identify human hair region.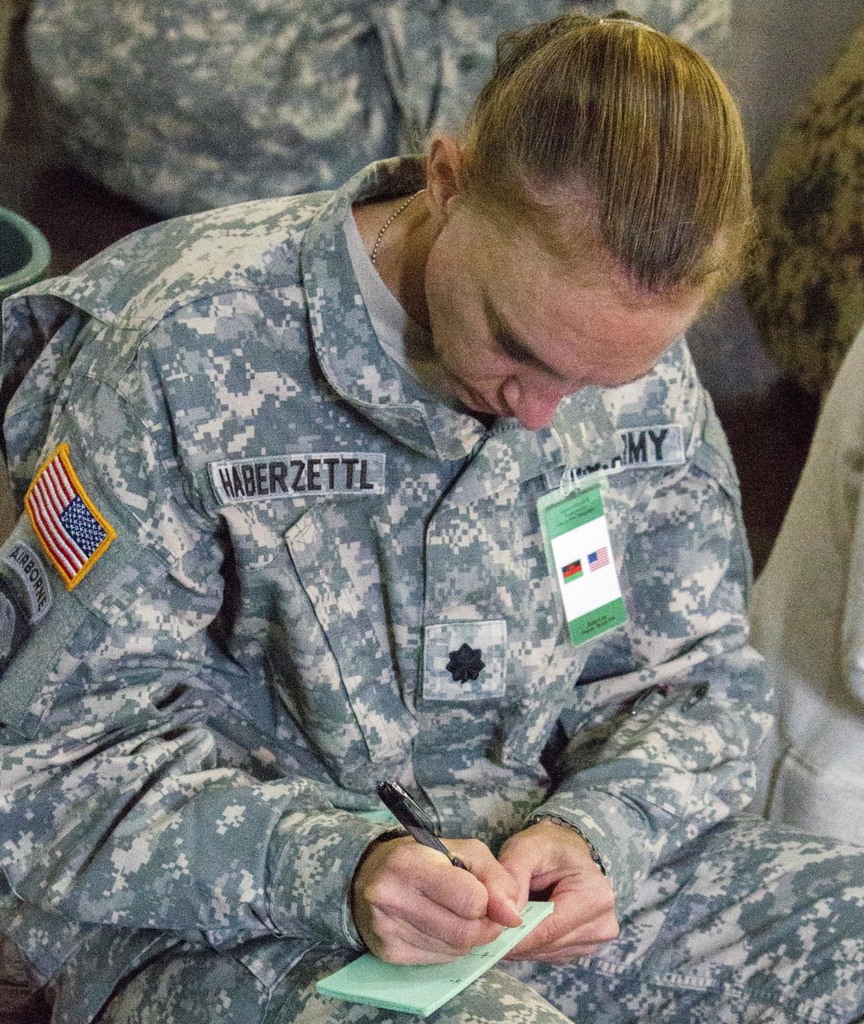
Region: 452 16 734 339.
